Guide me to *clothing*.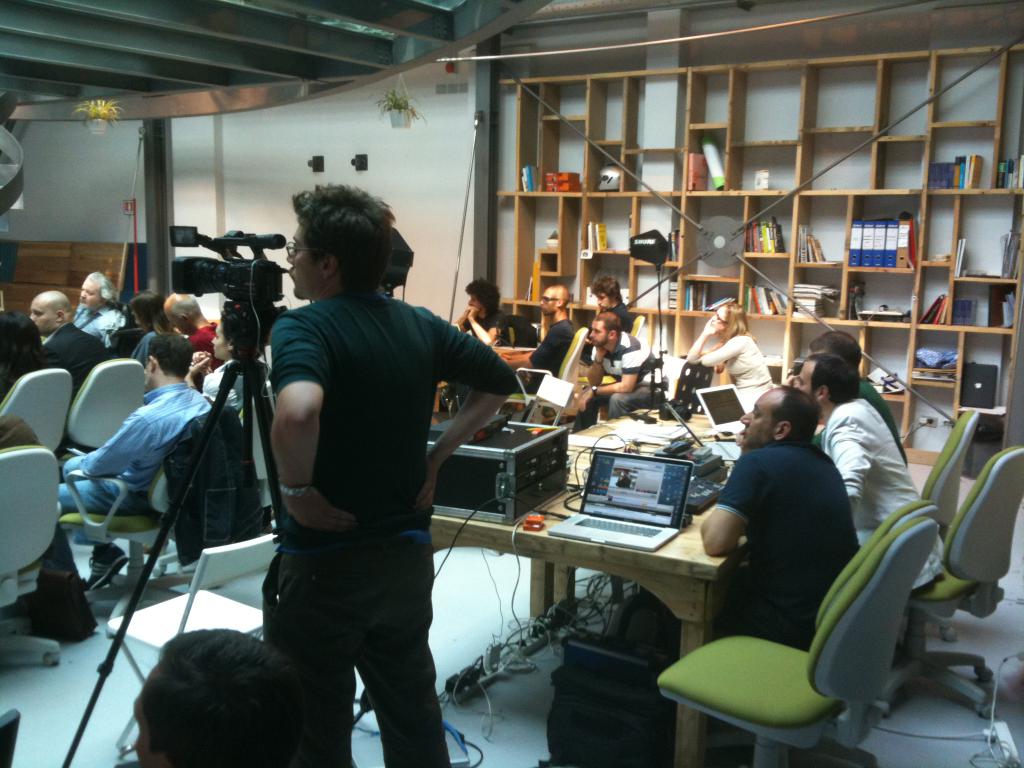
Guidance: [607,430,864,660].
